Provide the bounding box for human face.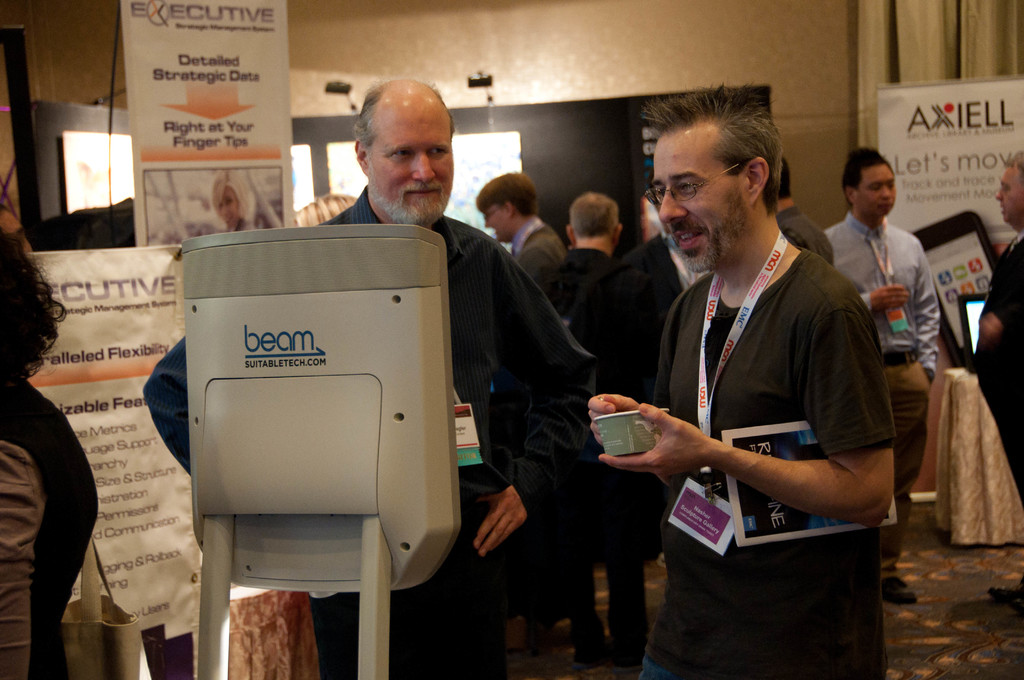
bbox=(655, 131, 749, 276).
